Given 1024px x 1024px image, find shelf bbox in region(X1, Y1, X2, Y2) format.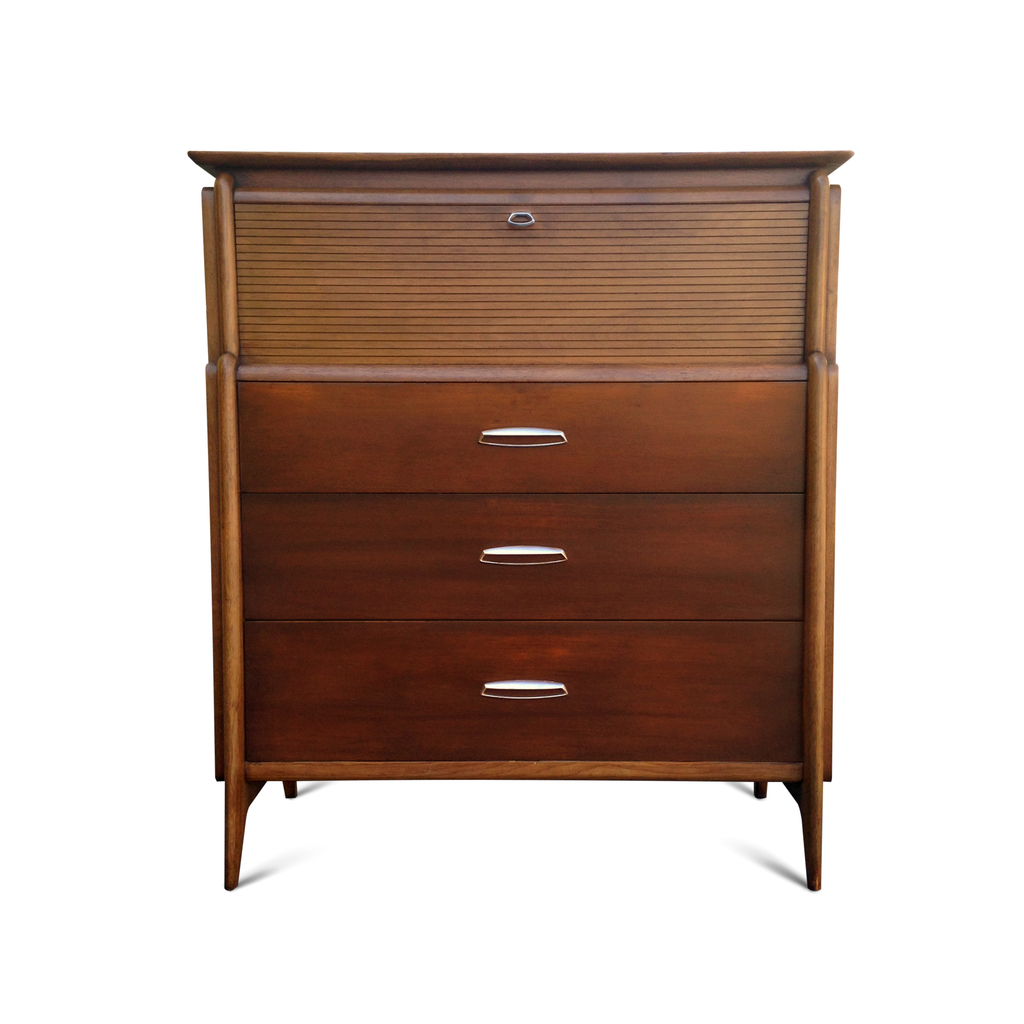
region(193, 170, 838, 371).
